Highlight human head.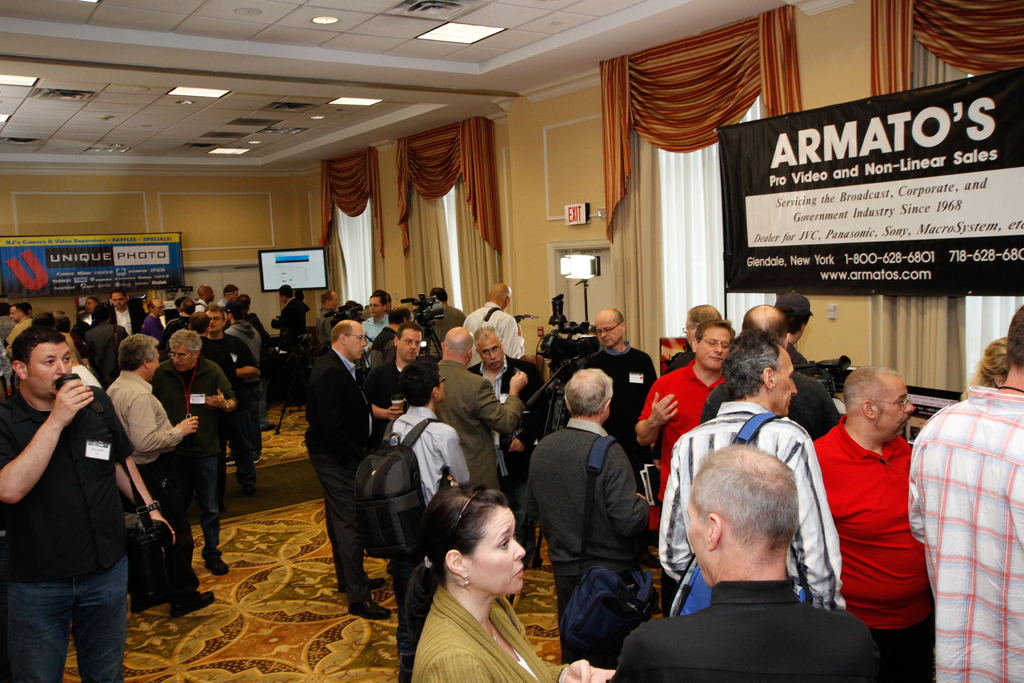
Highlighted region: 332/319/367/363.
